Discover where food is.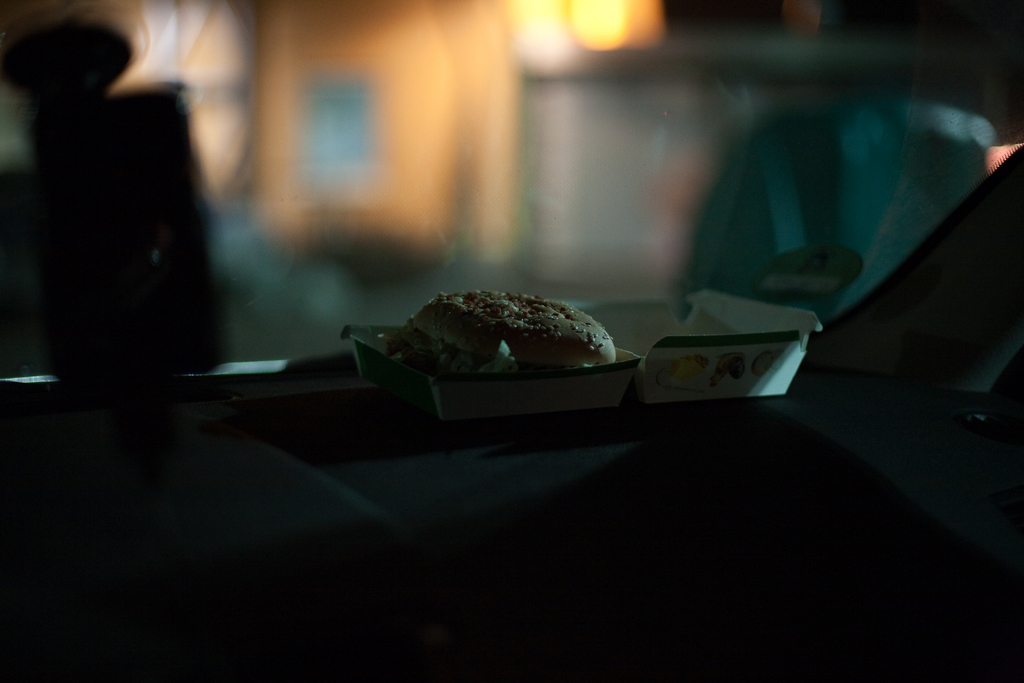
Discovered at (left=754, top=349, right=787, bottom=376).
